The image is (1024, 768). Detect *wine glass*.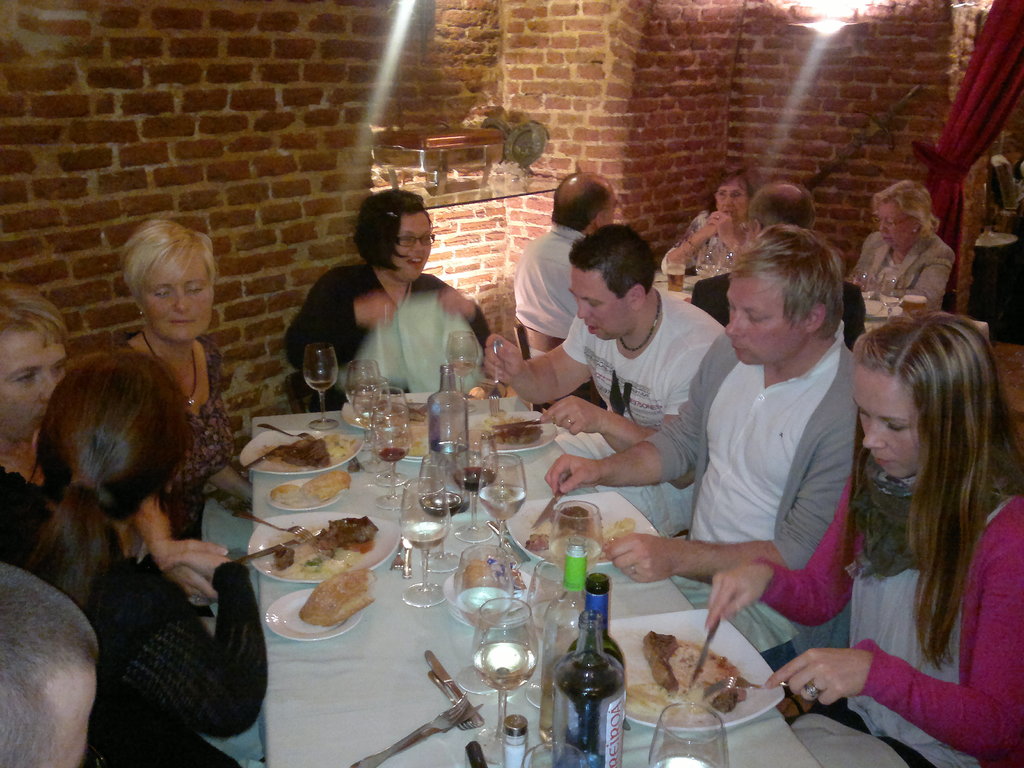
Detection: [left=527, top=559, right=566, bottom=701].
